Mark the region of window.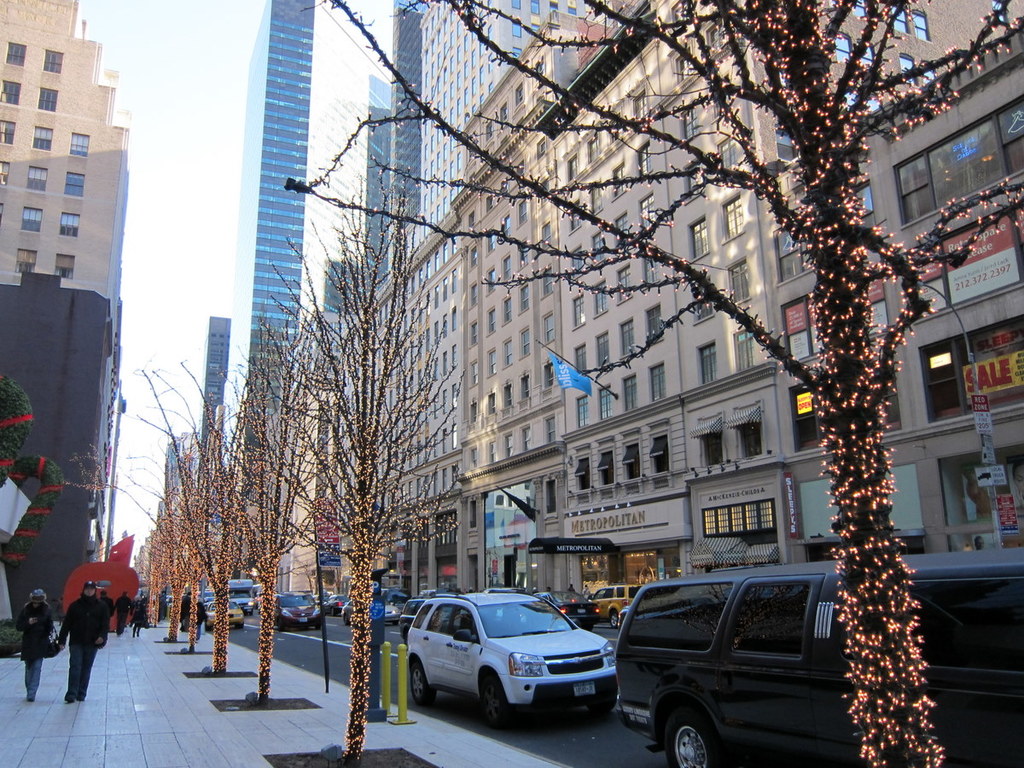
Region: 624/373/638/408.
